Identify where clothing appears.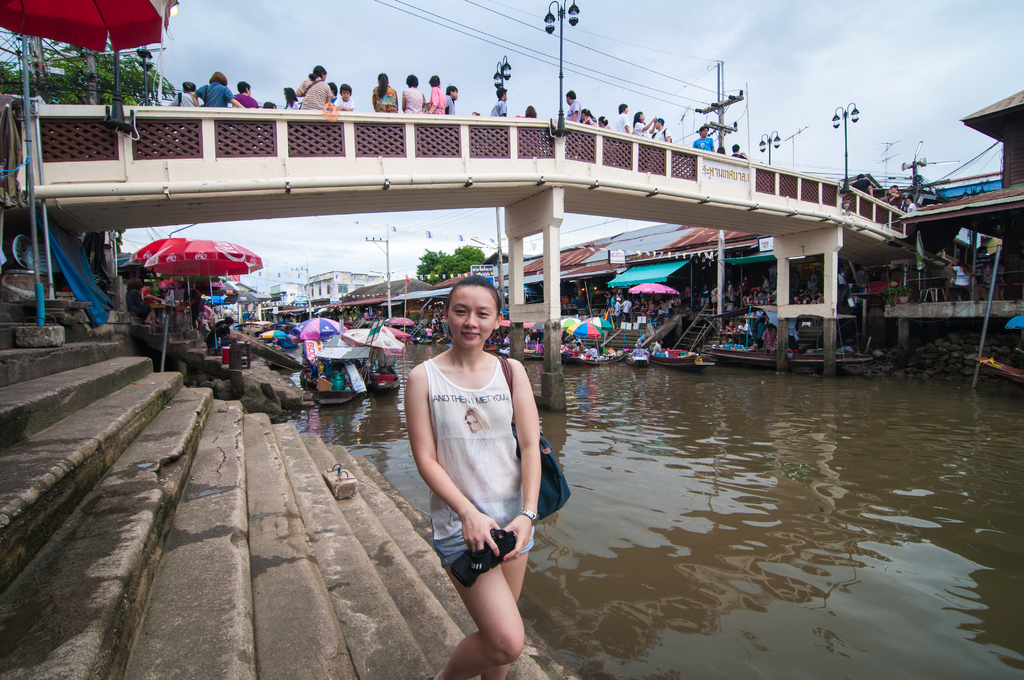
Appears at {"left": 612, "top": 113, "right": 631, "bottom": 136}.
